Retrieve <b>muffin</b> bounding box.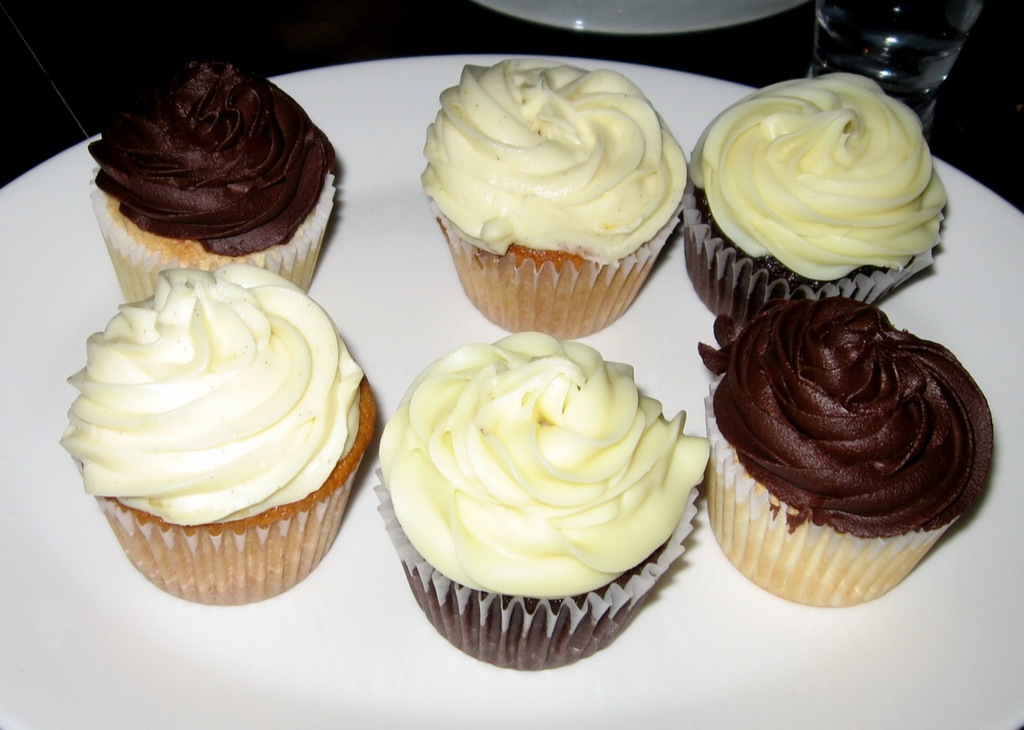
Bounding box: crop(84, 56, 334, 302).
